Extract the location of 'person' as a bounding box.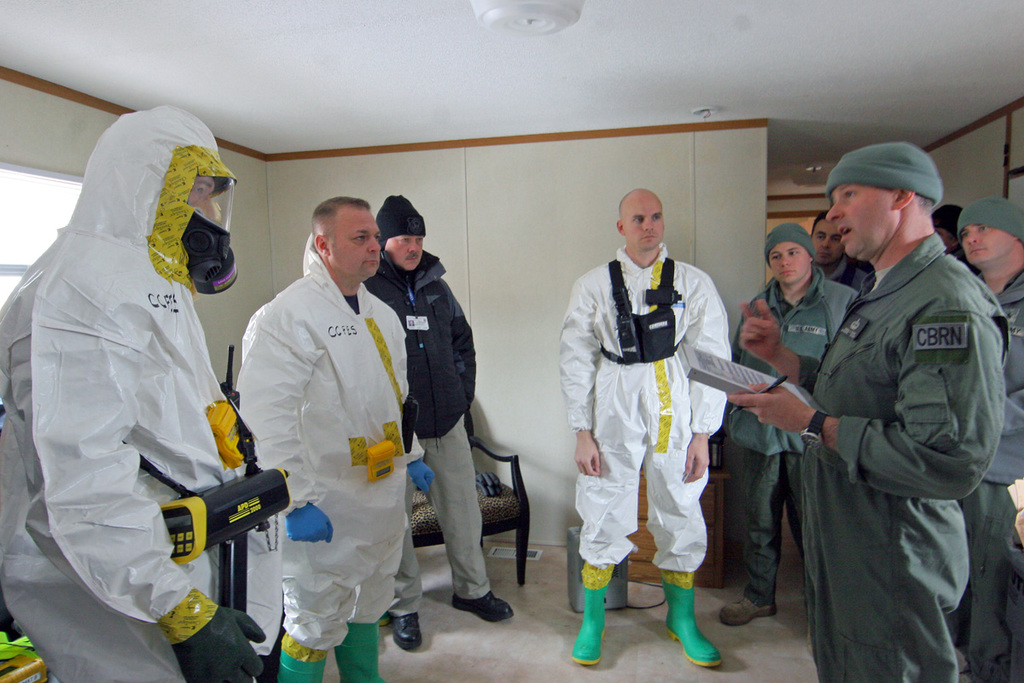
[364,195,515,647].
